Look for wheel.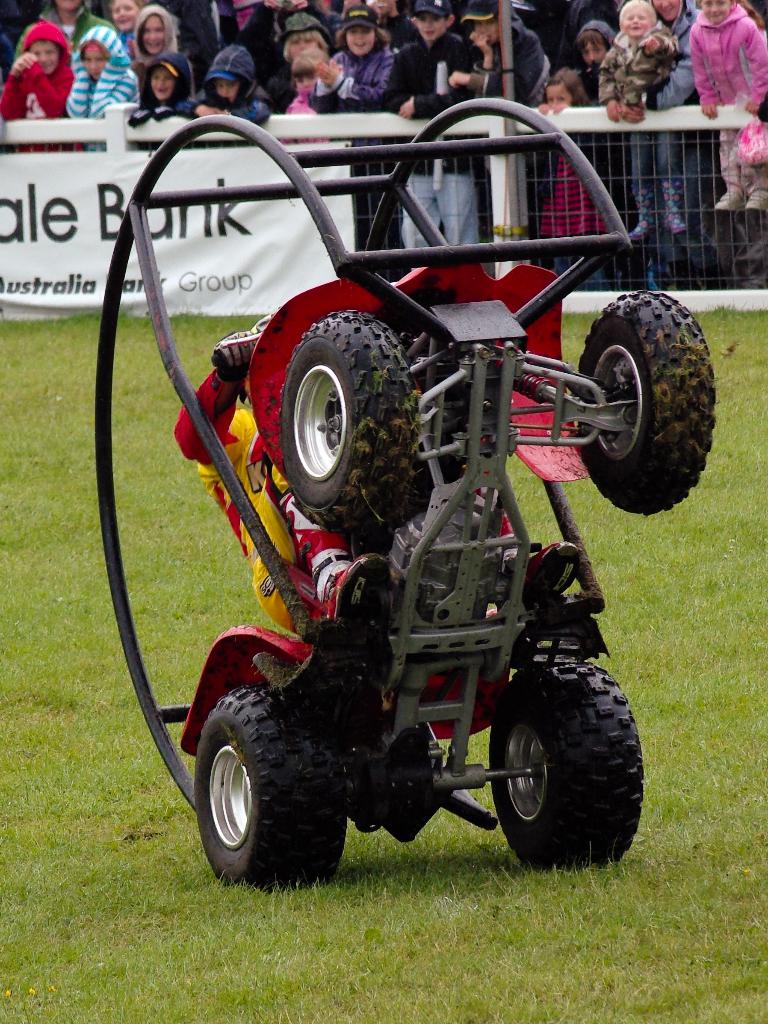
Found: (left=479, top=652, right=651, bottom=868).
